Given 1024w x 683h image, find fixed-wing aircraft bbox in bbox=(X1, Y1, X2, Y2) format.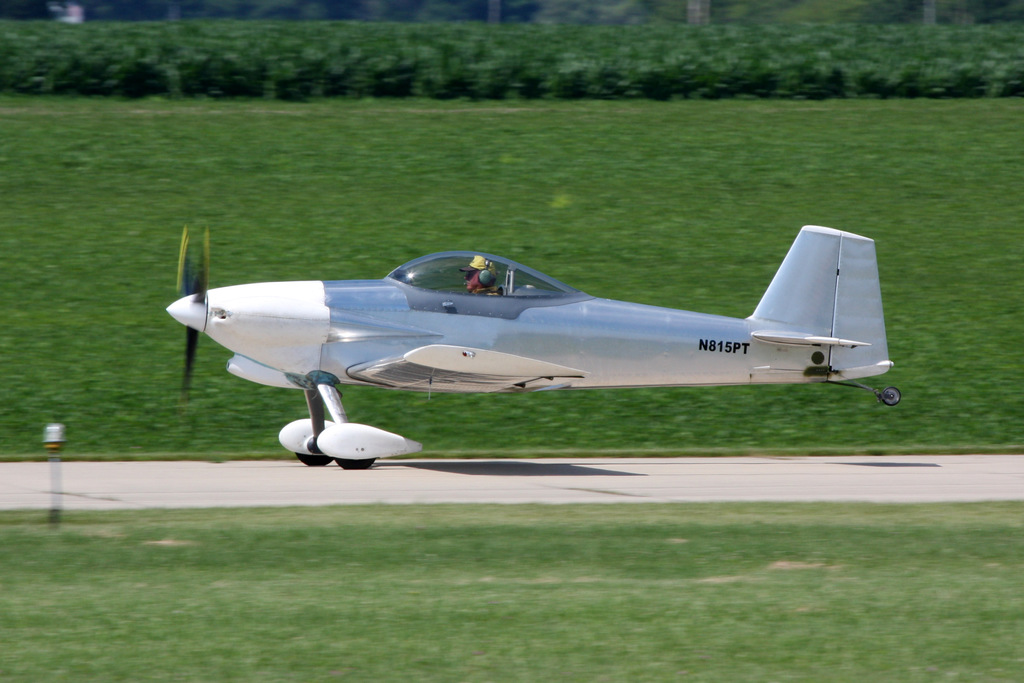
bbox=(164, 221, 906, 469).
